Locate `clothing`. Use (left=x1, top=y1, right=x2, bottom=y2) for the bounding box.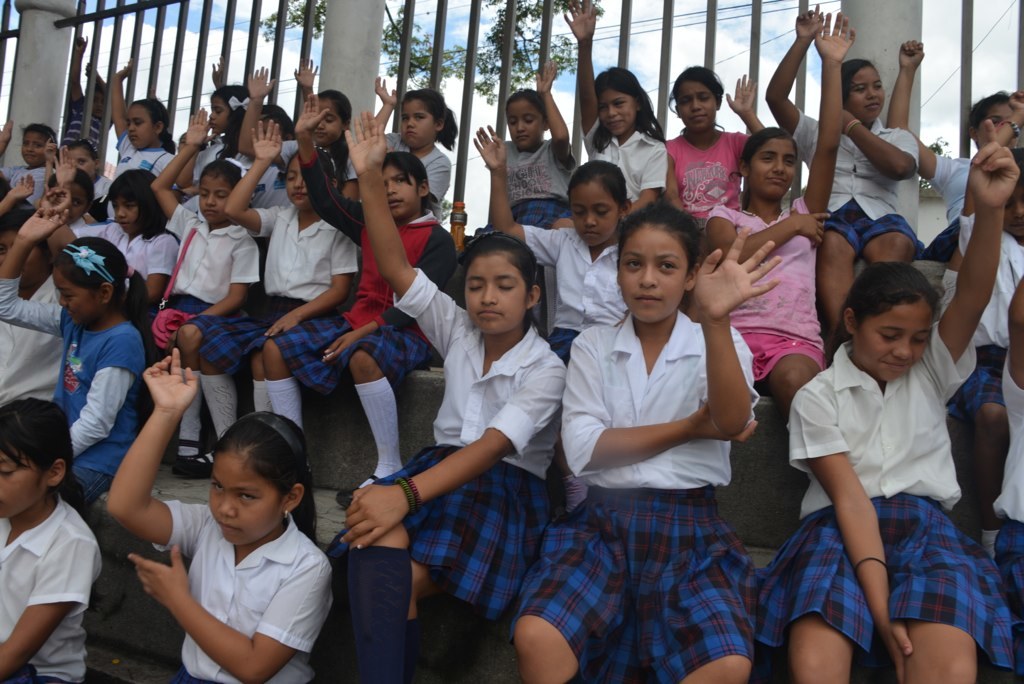
(left=0, top=266, right=70, bottom=408).
